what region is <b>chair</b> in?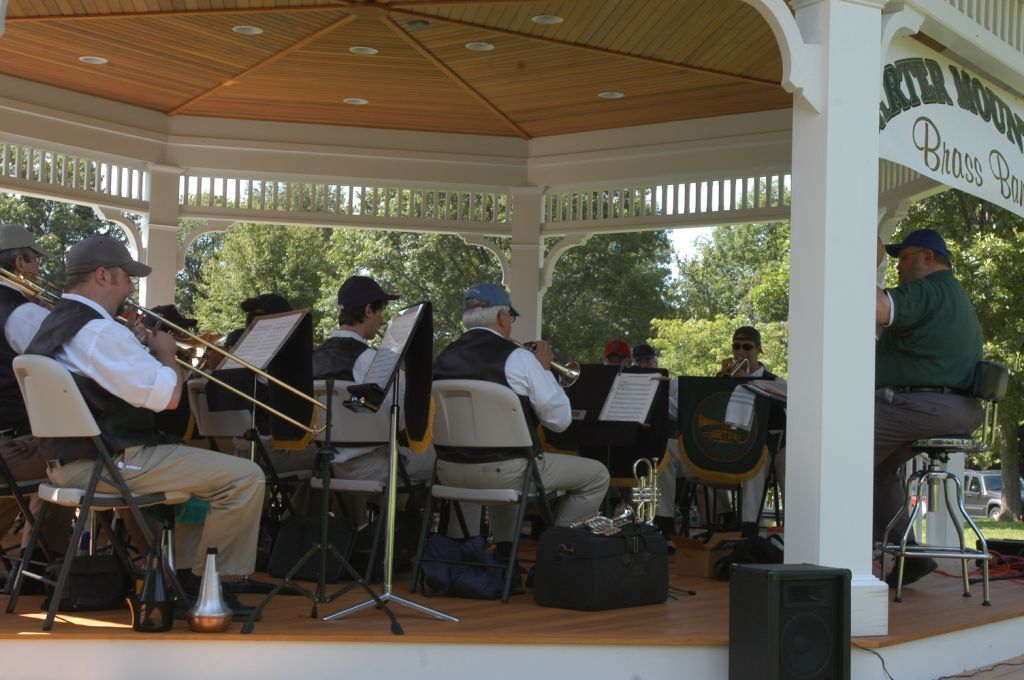
select_region(0, 455, 106, 596).
